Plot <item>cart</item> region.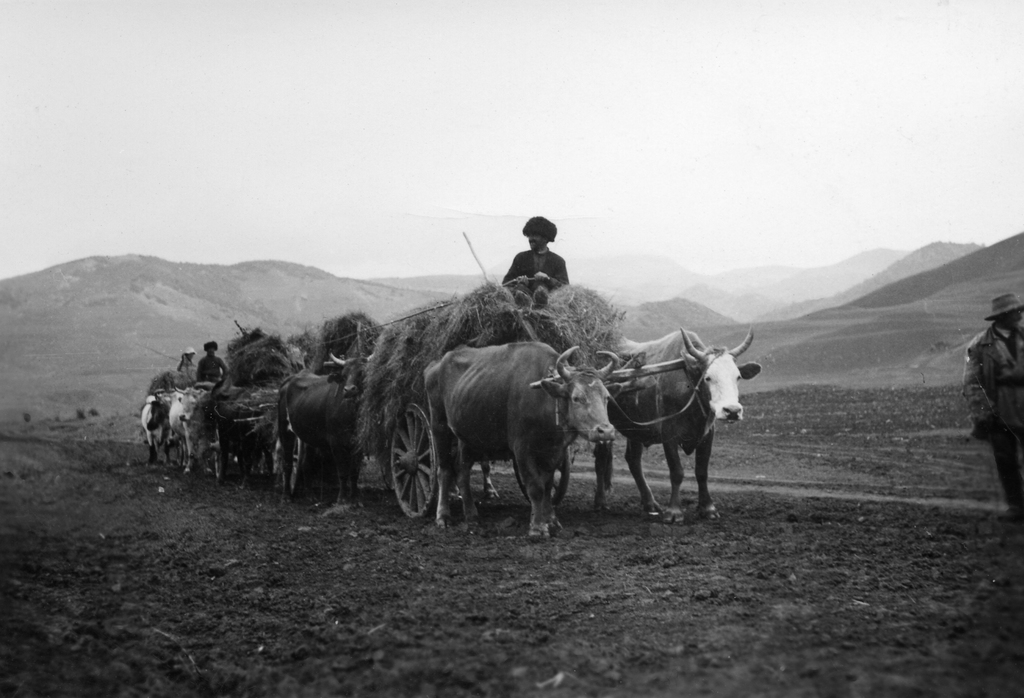
Plotted at [left=278, top=326, right=375, bottom=494].
